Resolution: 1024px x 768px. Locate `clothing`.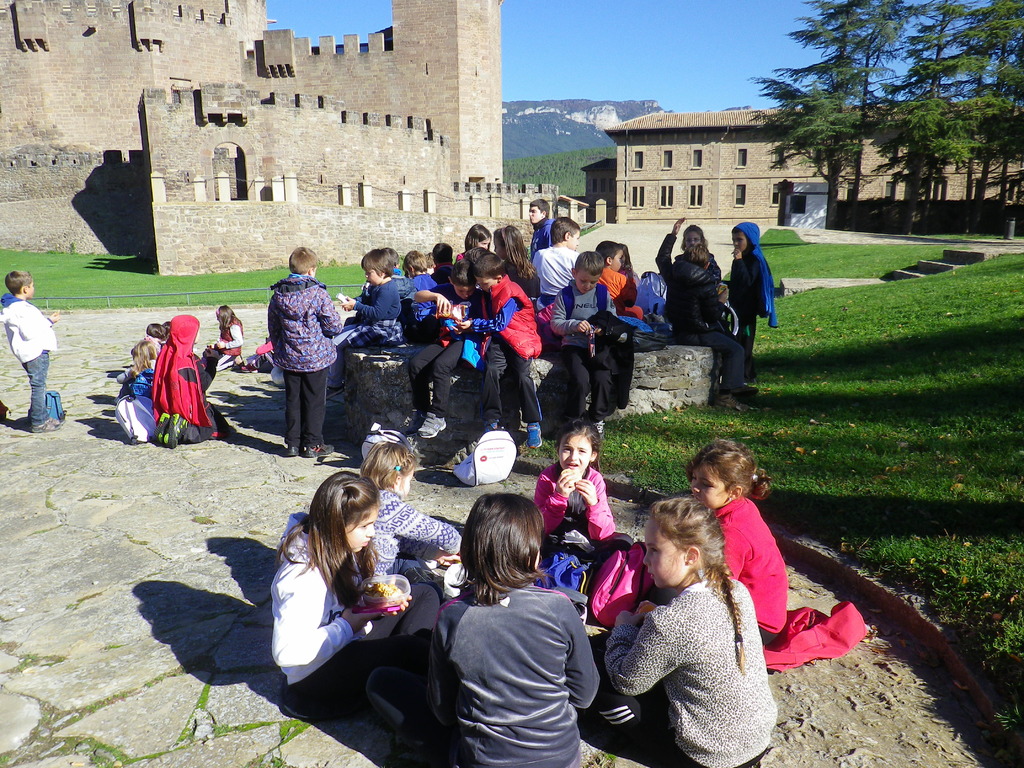
<box>211,316,241,373</box>.
